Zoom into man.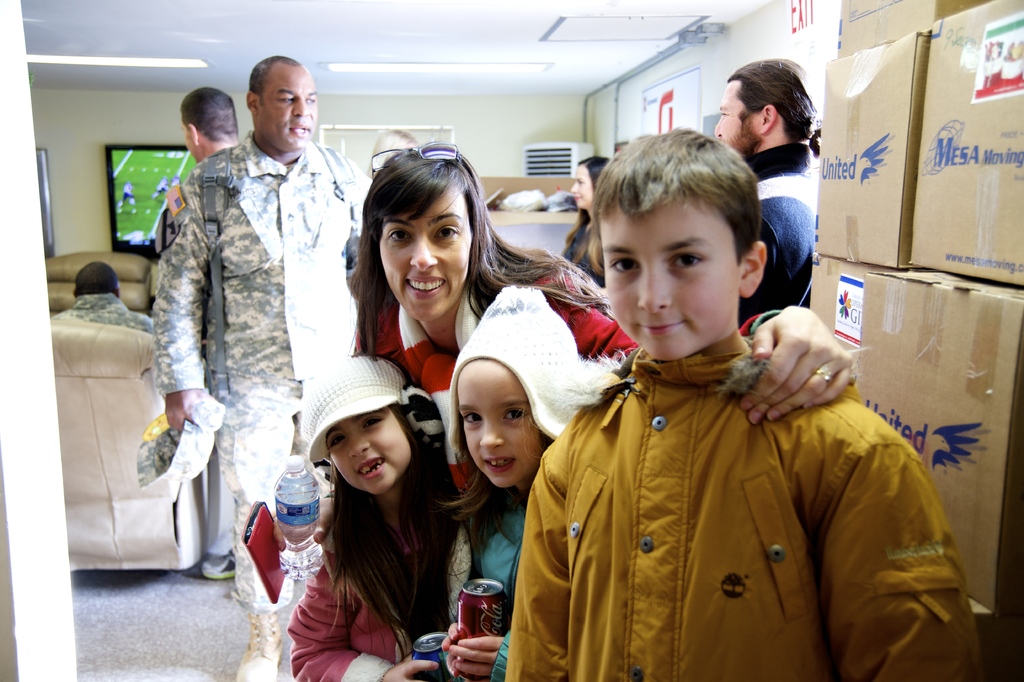
Zoom target: bbox=(49, 265, 156, 333).
